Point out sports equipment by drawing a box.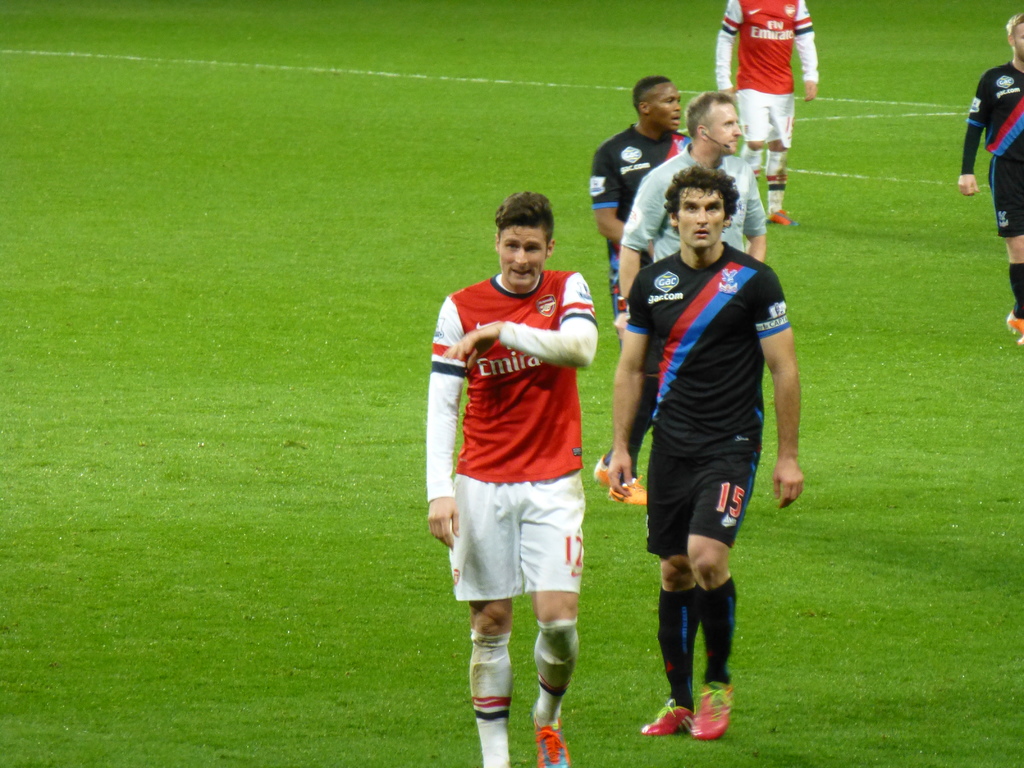
535/719/568/767.
